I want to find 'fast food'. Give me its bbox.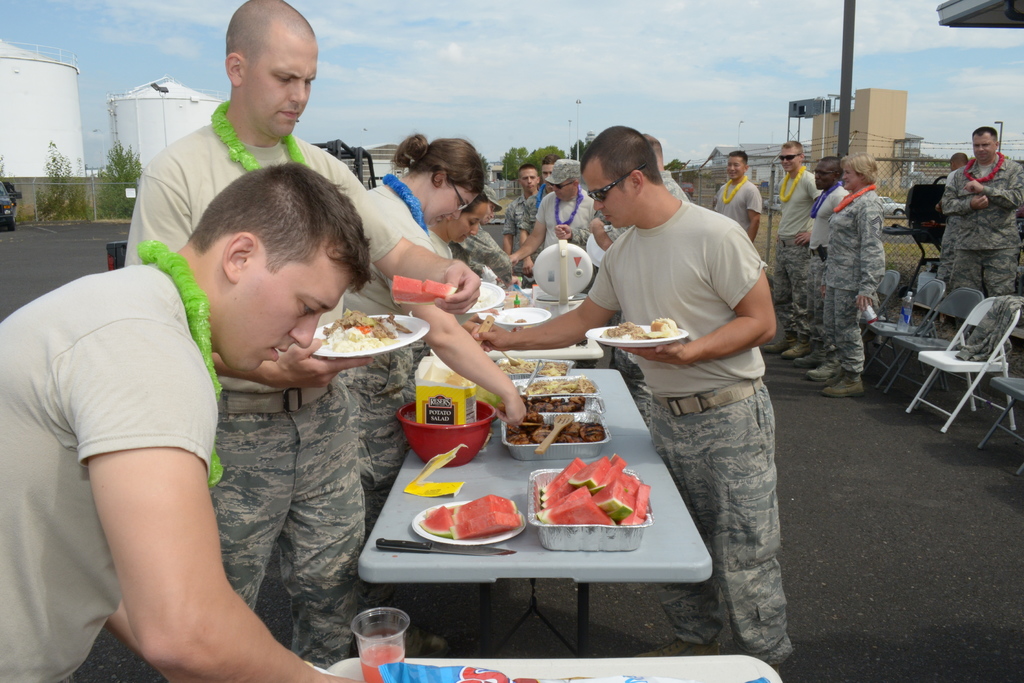
[x1=604, y1=318, x2=683, y2=342].
